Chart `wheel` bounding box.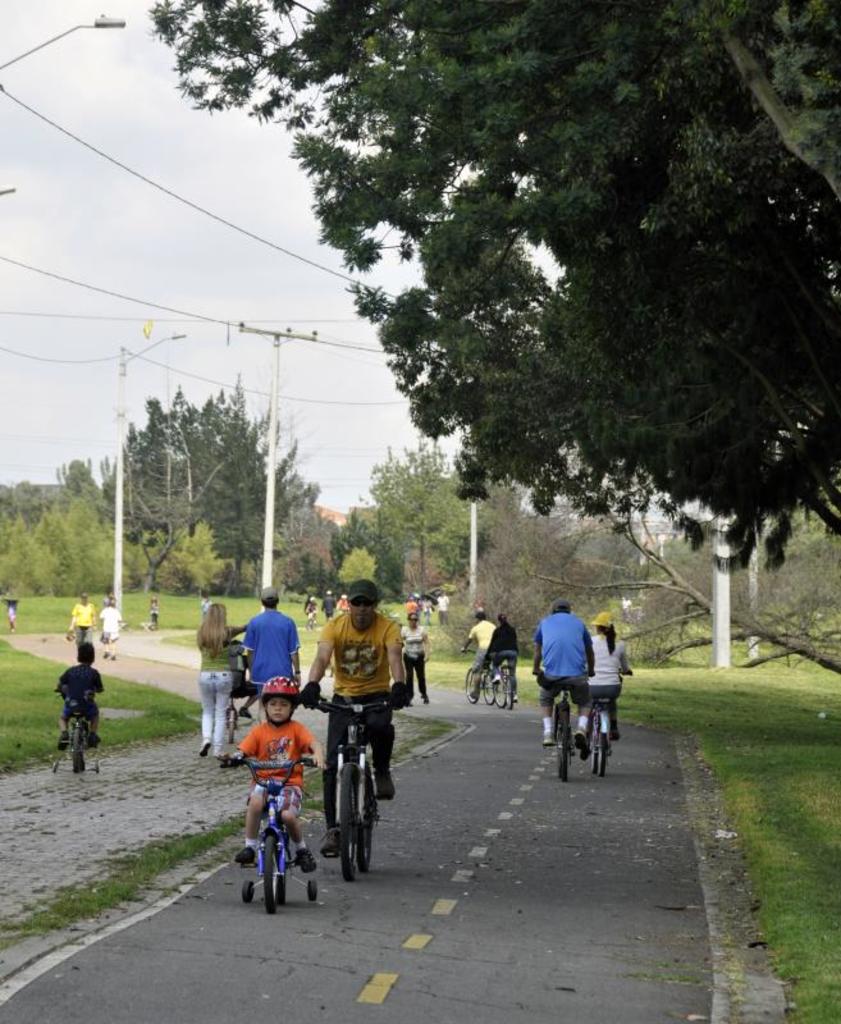
Charted: bbox(340, 764, 360, 882).
